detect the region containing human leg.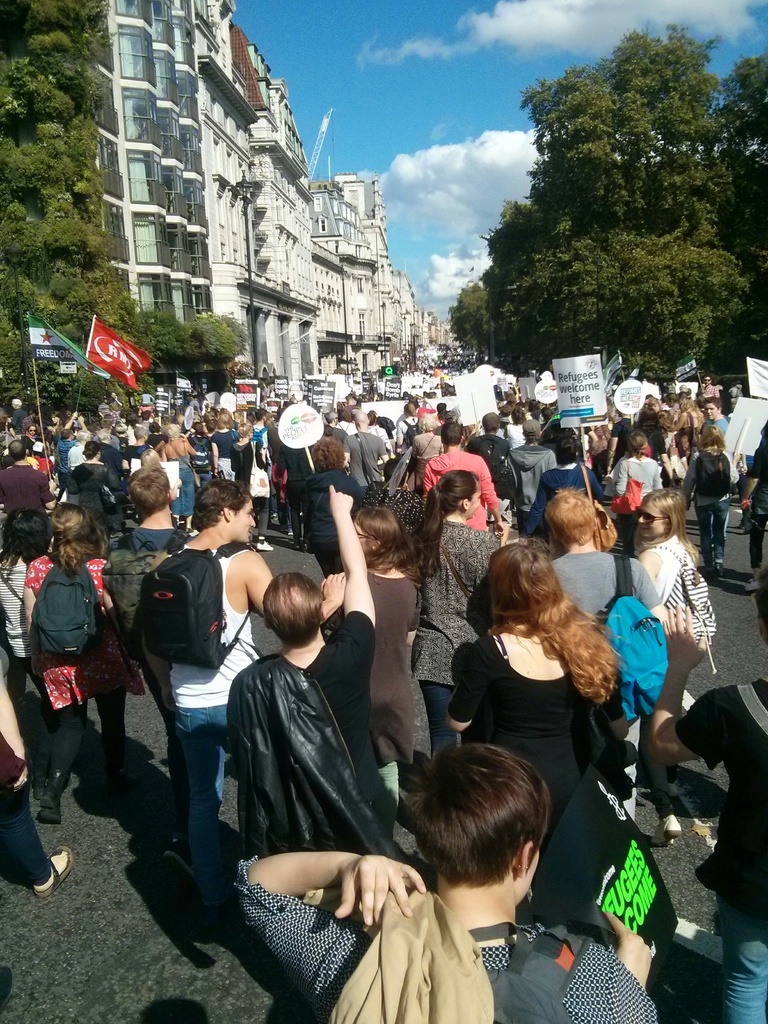
<bbox>411, 627, 460, 760</bbox>.
